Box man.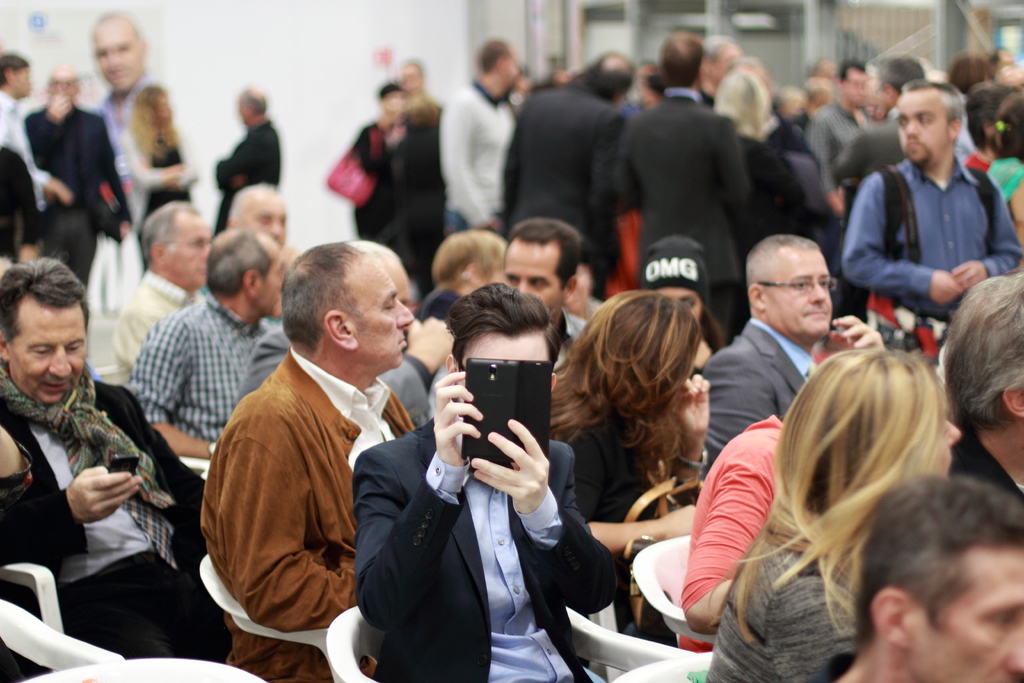
504,217,587,370.
